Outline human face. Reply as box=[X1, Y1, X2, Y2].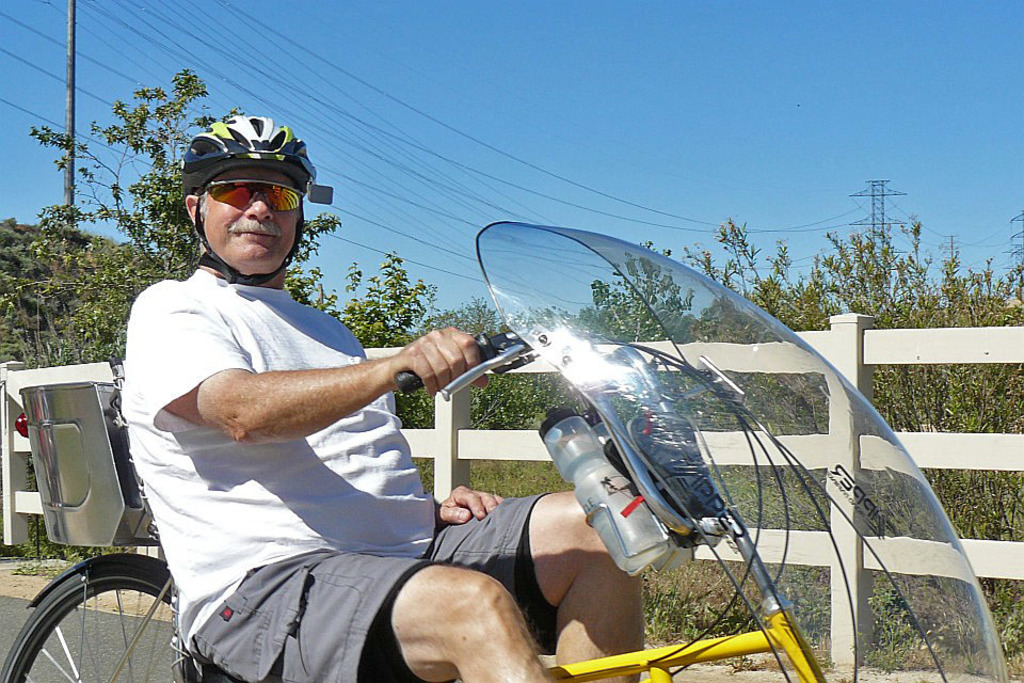
box=[201, 168, 299, 261].
